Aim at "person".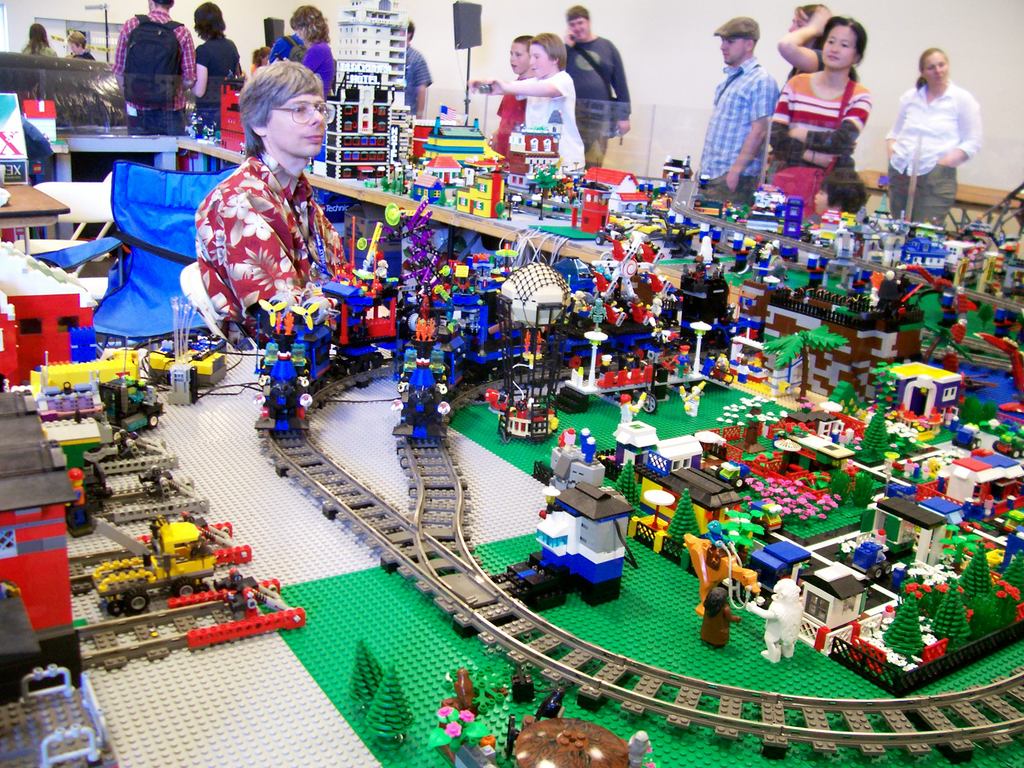
Aimed at l=402, t=20, r=434, b=120.
